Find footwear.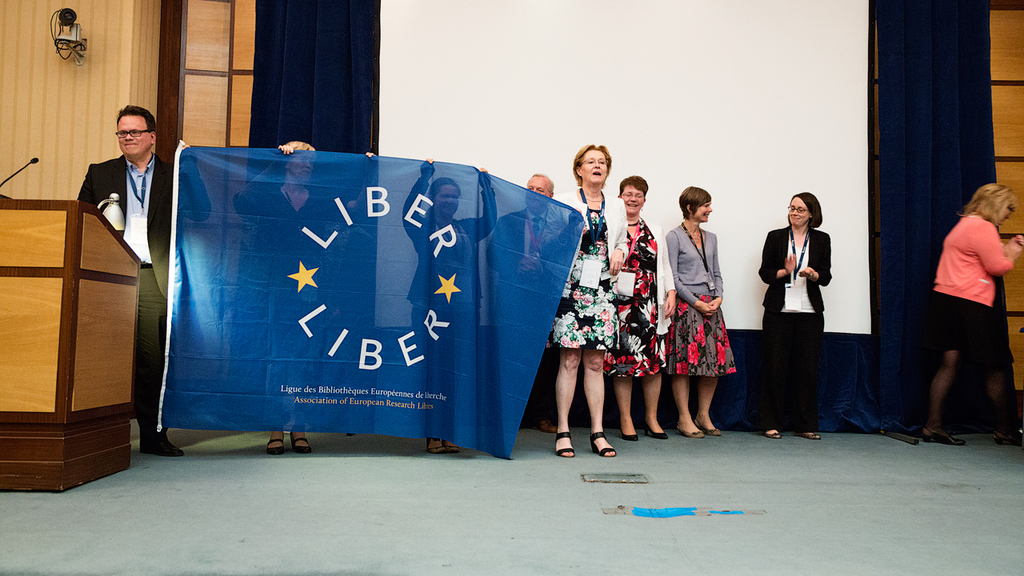
BBox(997, 430, 1023, 449).
